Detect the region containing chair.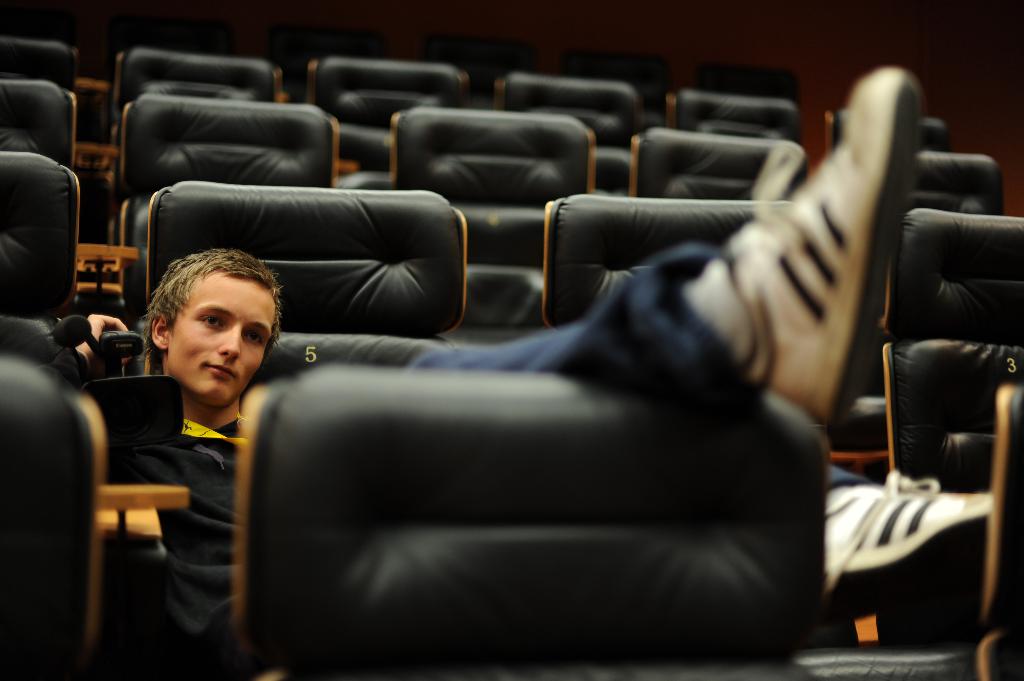
region(825, 112, 951, 157).
